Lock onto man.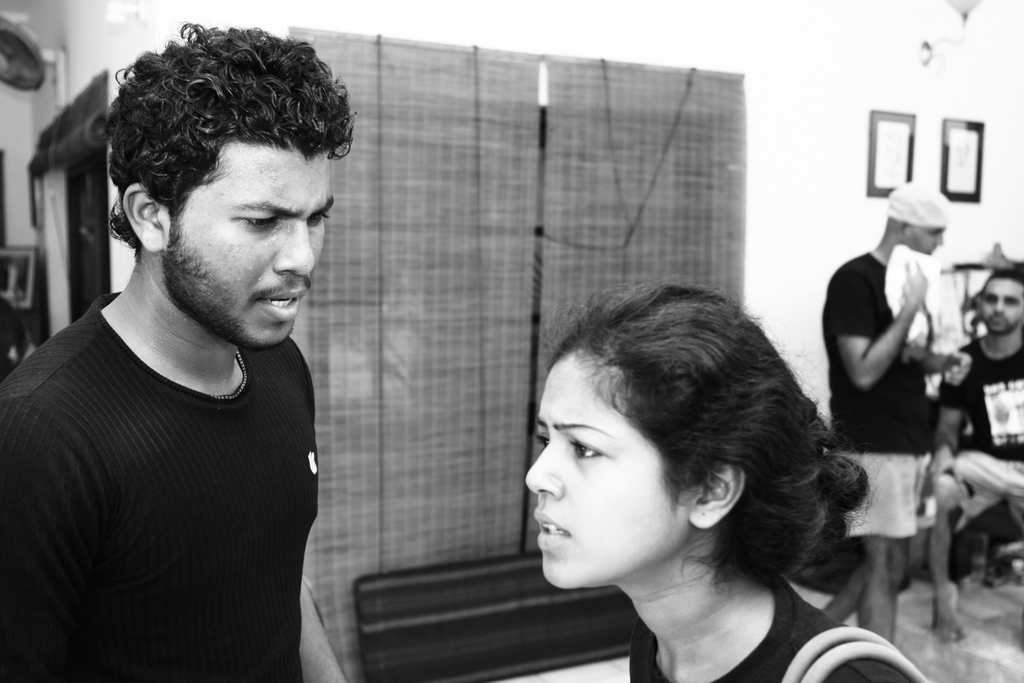
Locked: 820/185/973/639.
